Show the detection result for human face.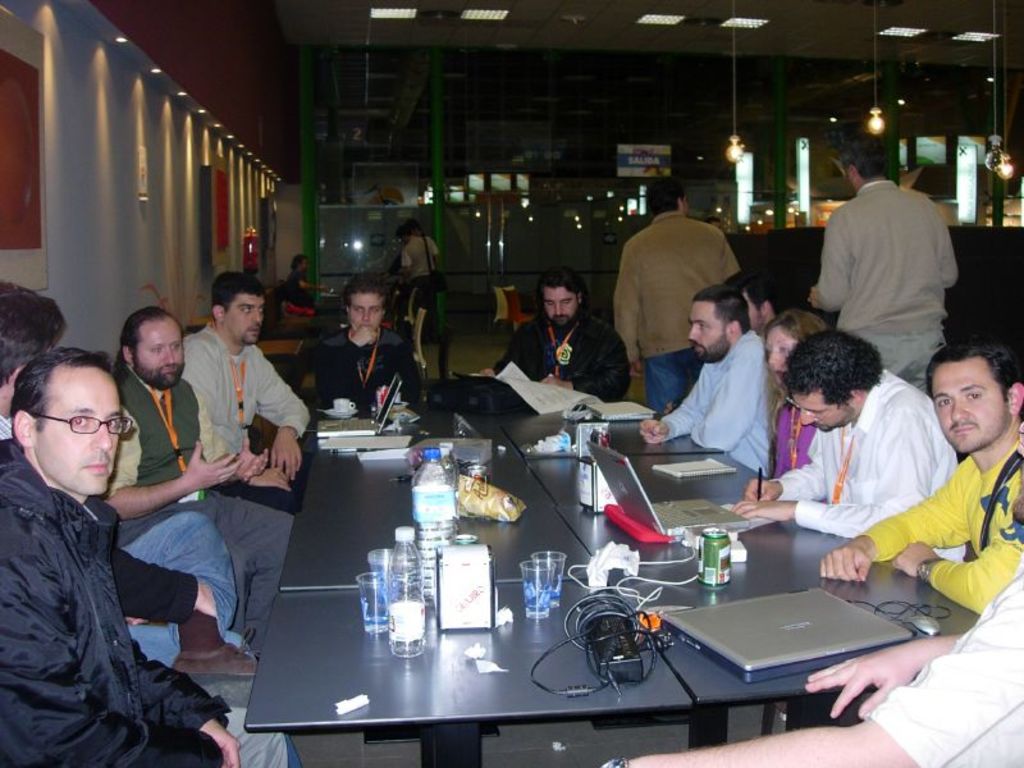
(771, 334, 791, 385).
